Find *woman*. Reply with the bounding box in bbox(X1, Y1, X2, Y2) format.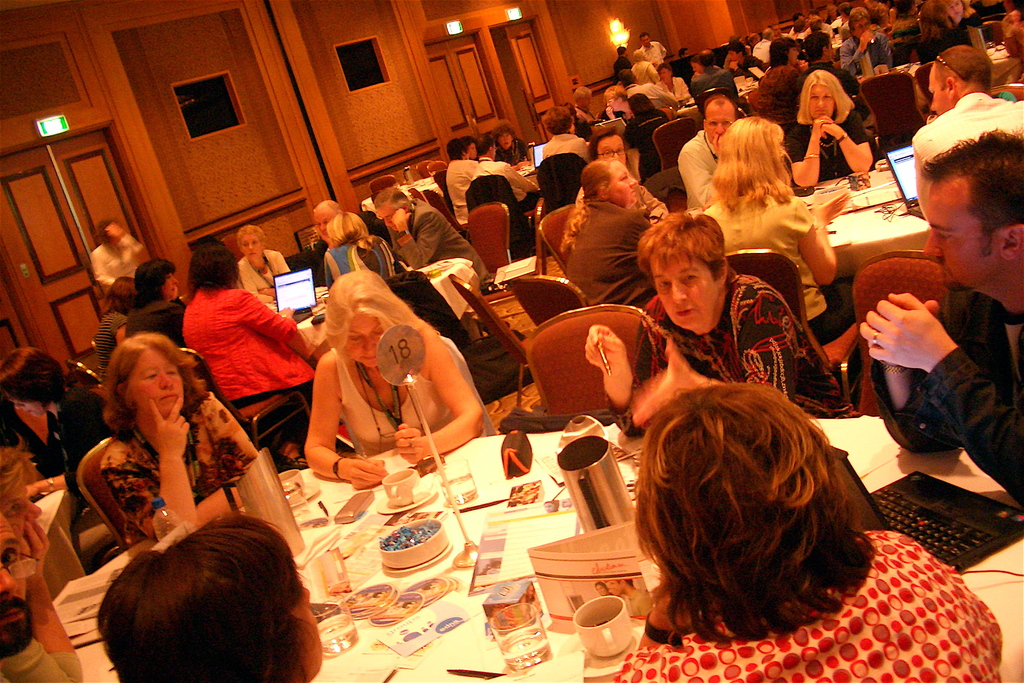
bbox(94, 330, 261, 546).
